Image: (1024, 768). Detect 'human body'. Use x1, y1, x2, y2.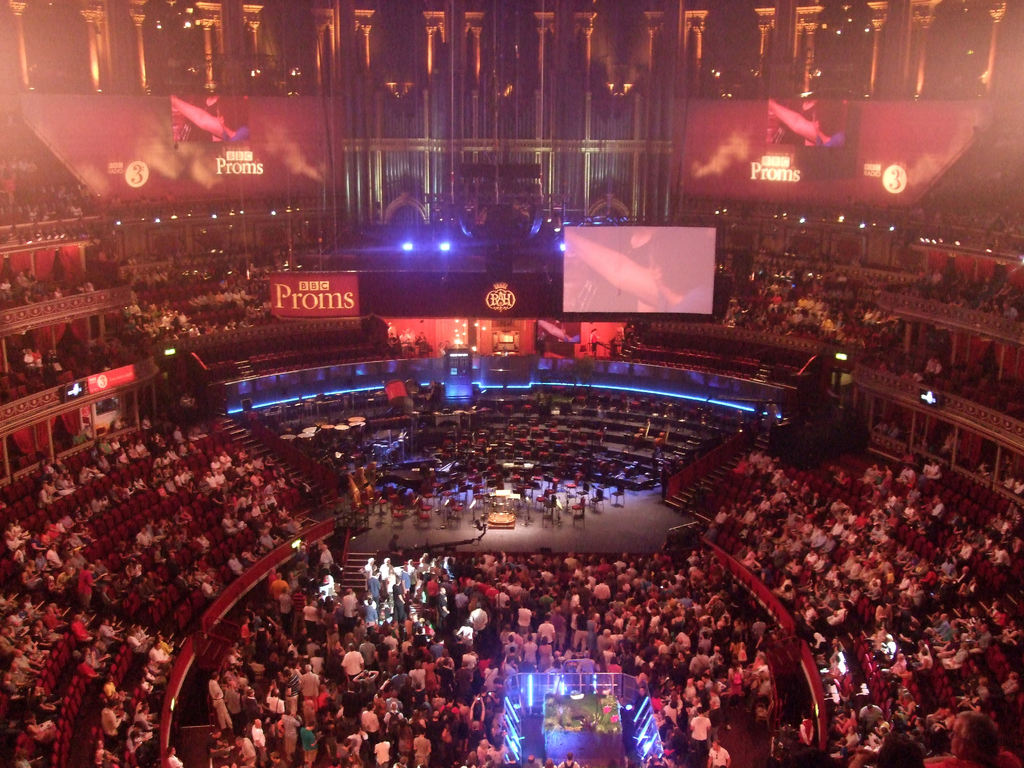
447, 585, 458, 621.
